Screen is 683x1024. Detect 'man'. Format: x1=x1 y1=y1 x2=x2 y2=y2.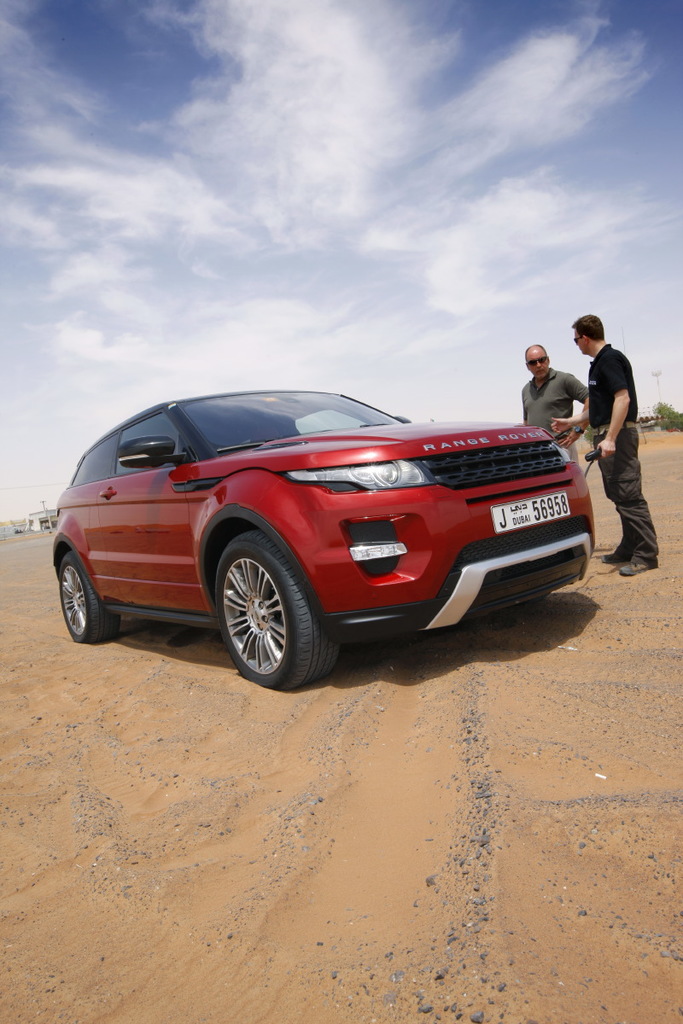
x1=575 y1=303 x2=666 y2=558.
